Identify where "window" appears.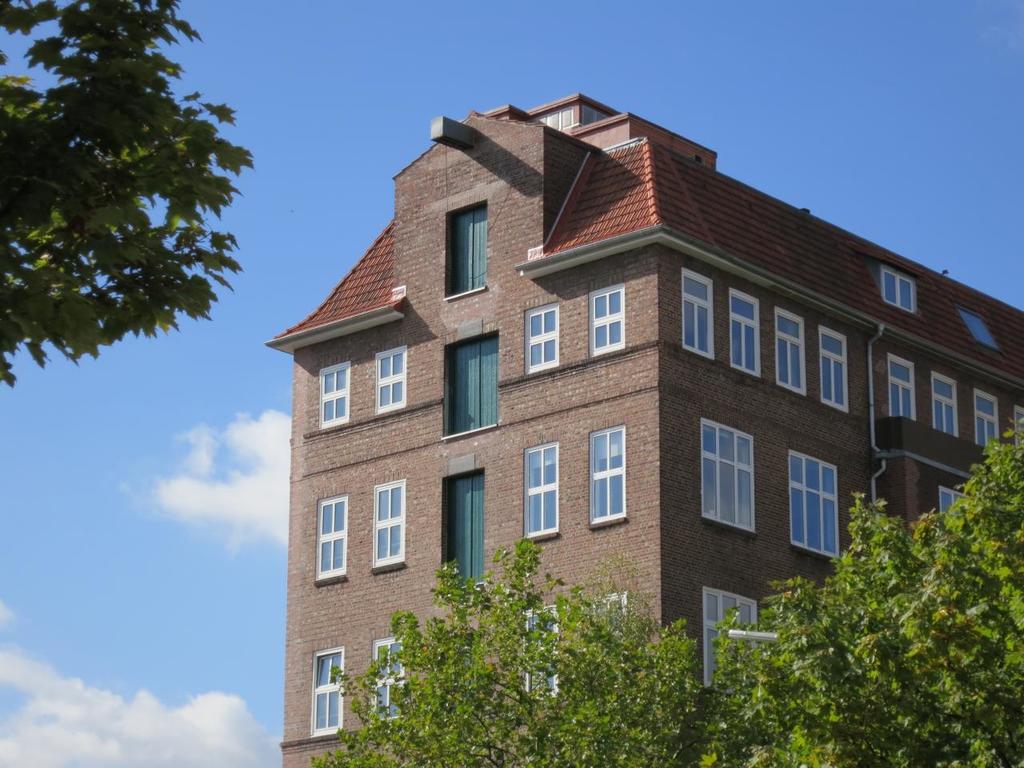
Appears at [x1=953, y1=303, x2=1001, y2=351].
